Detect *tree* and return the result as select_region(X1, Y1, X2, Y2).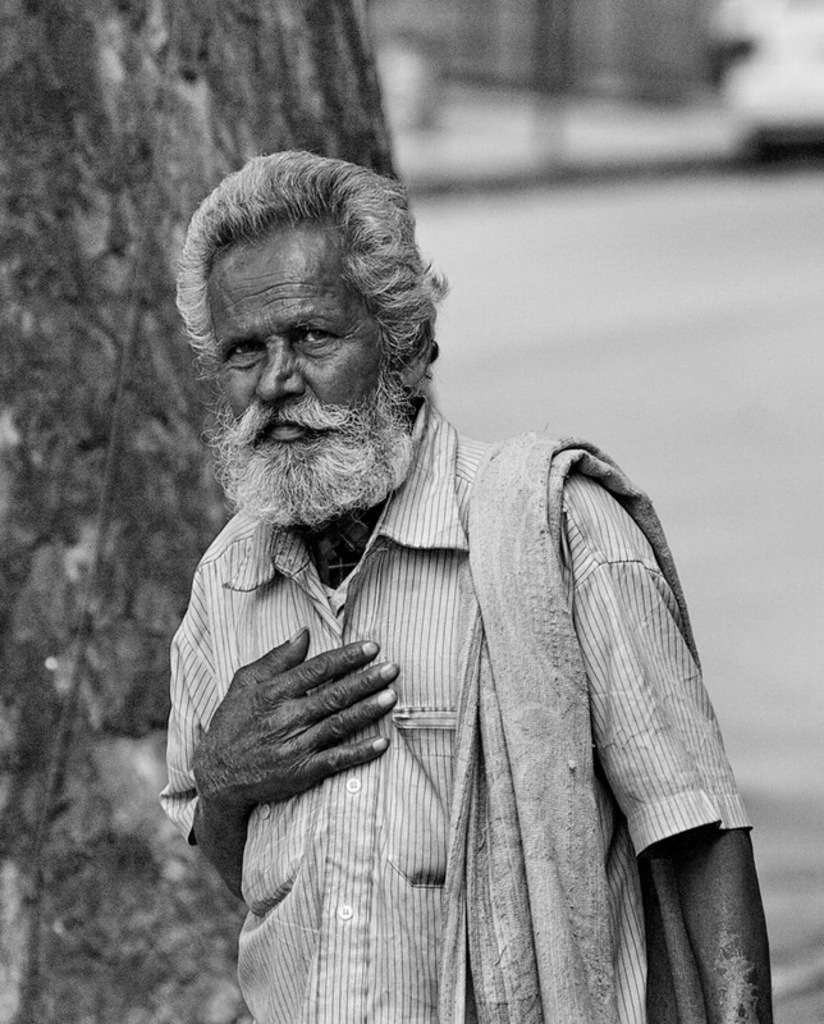
select_region(0, 14, 427, 826).
